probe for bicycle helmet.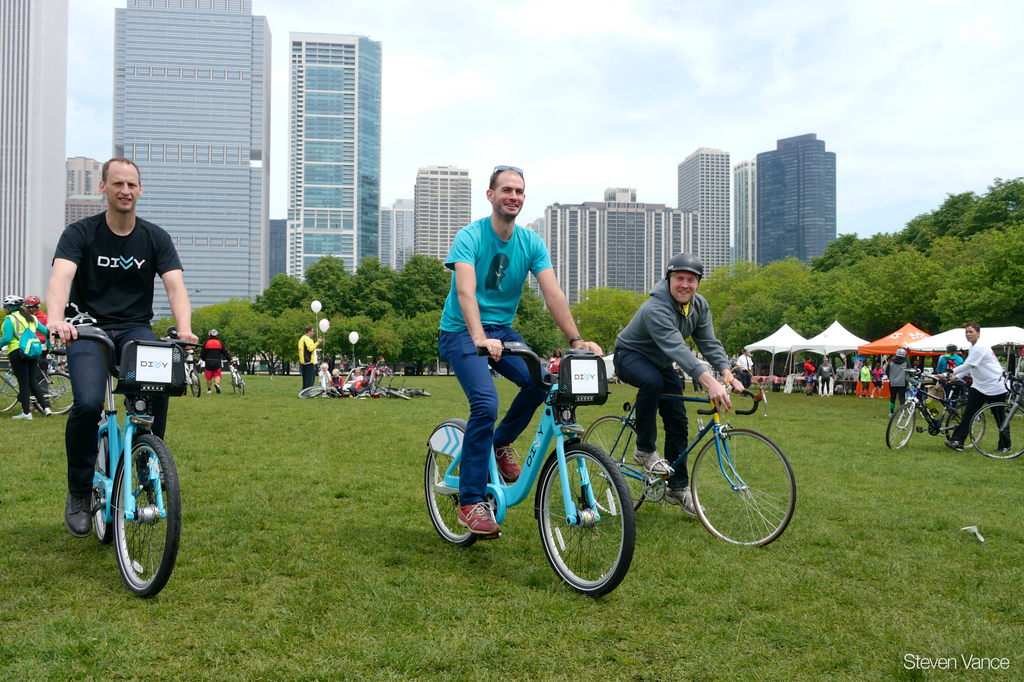
Probe result: bbox(24, 294, 39, 309).
